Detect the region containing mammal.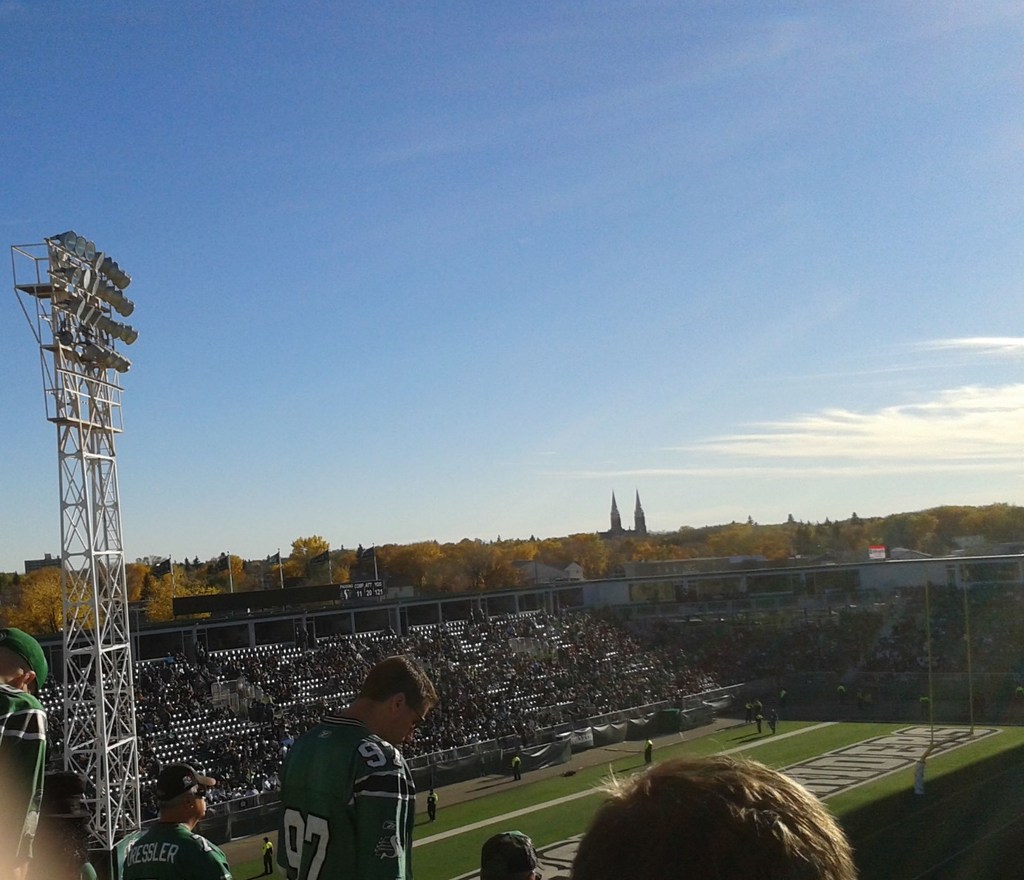
{"x1": 568, "y1": 736, "x2": 864, "y2": 879}.
